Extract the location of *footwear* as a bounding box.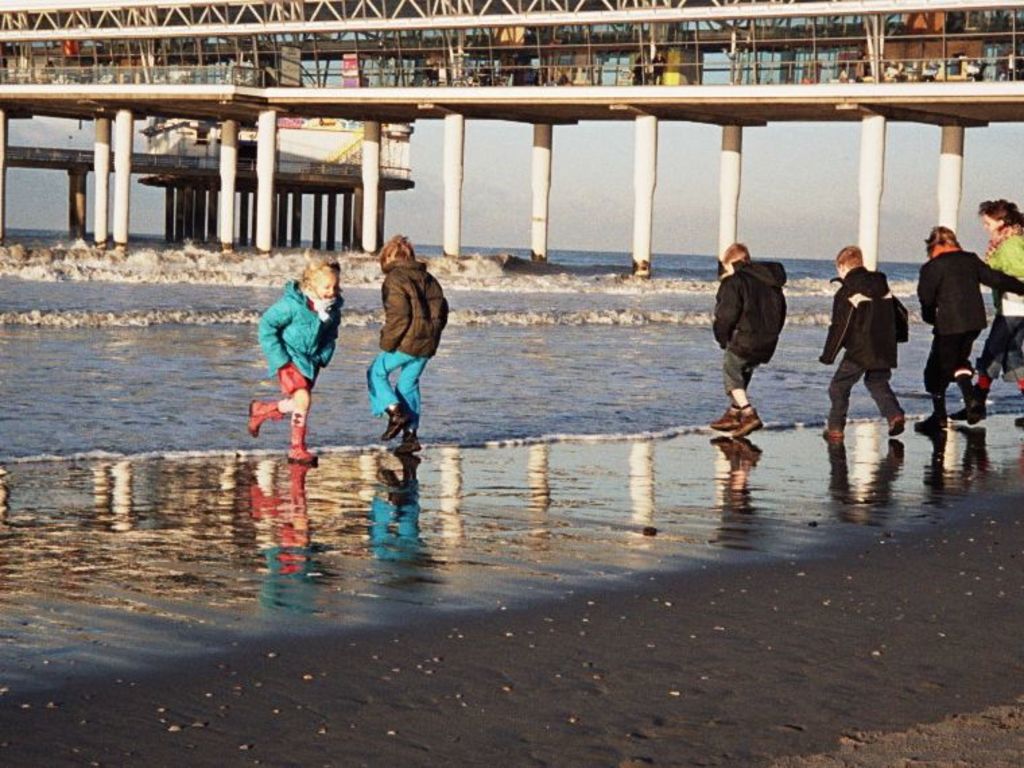
bbox(294, 427, 318, 465).
